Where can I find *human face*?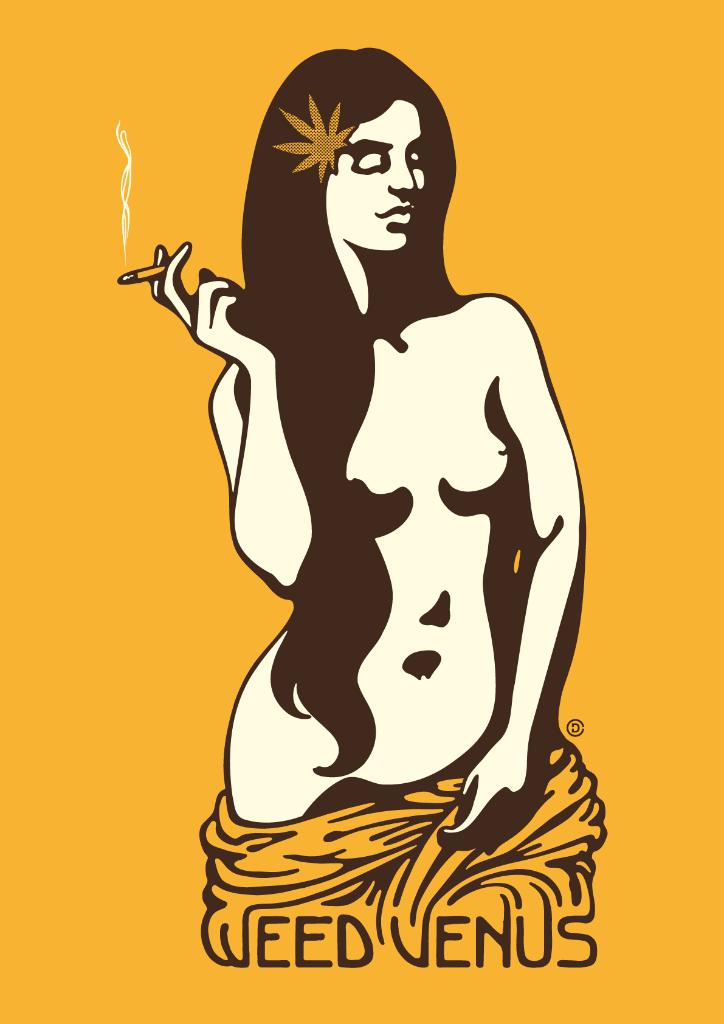
You can find it at x1=326 y1=101 x2=428 y2=255.
